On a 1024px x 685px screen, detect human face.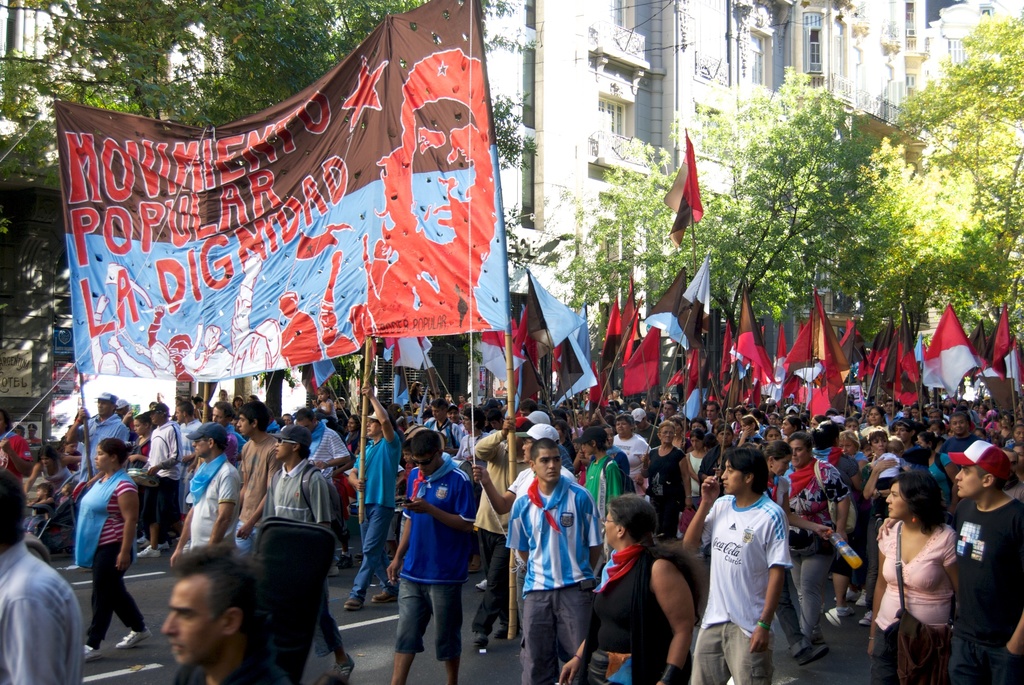
left=954, top=459, right=979, bottom=504.
